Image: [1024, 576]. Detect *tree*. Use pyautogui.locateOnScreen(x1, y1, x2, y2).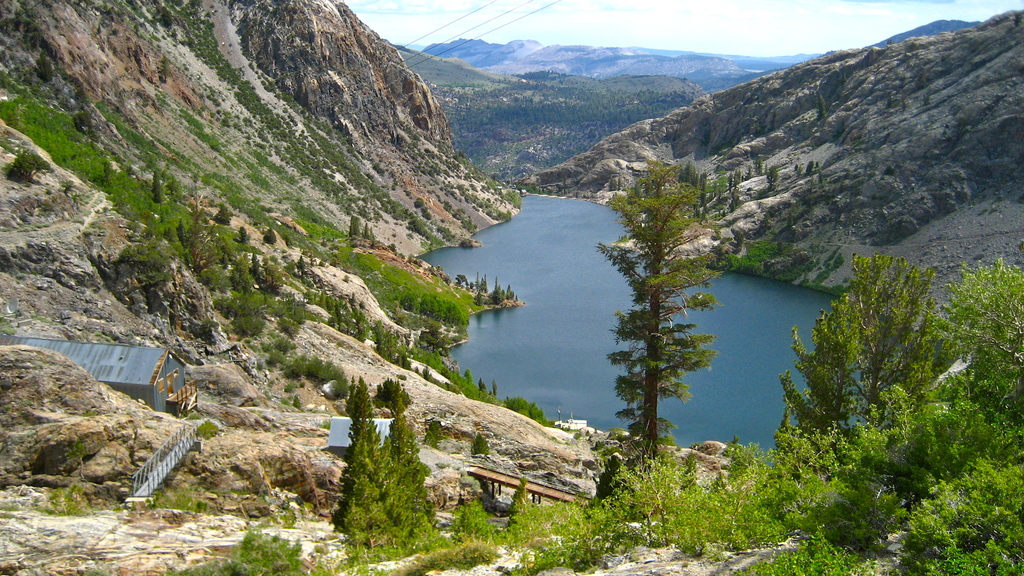
pyautogui.locateOnScreen(917, 253, 1023, 440).
